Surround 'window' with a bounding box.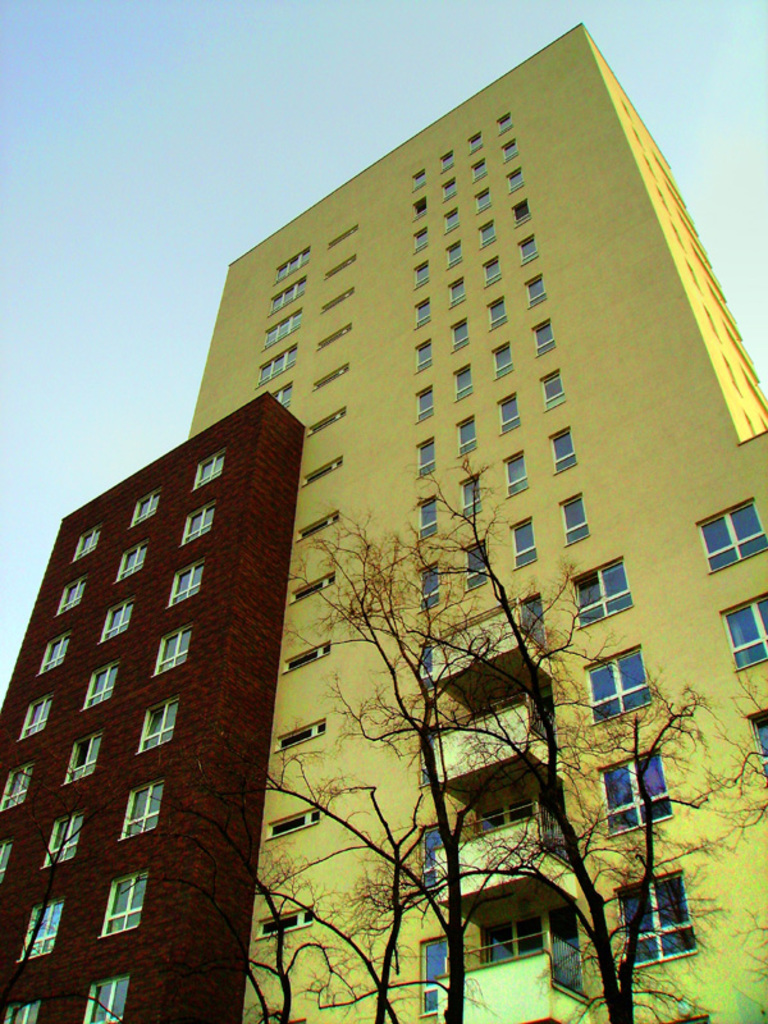
pyautogui.locateOnScreen(133, 696, 182, 753).
